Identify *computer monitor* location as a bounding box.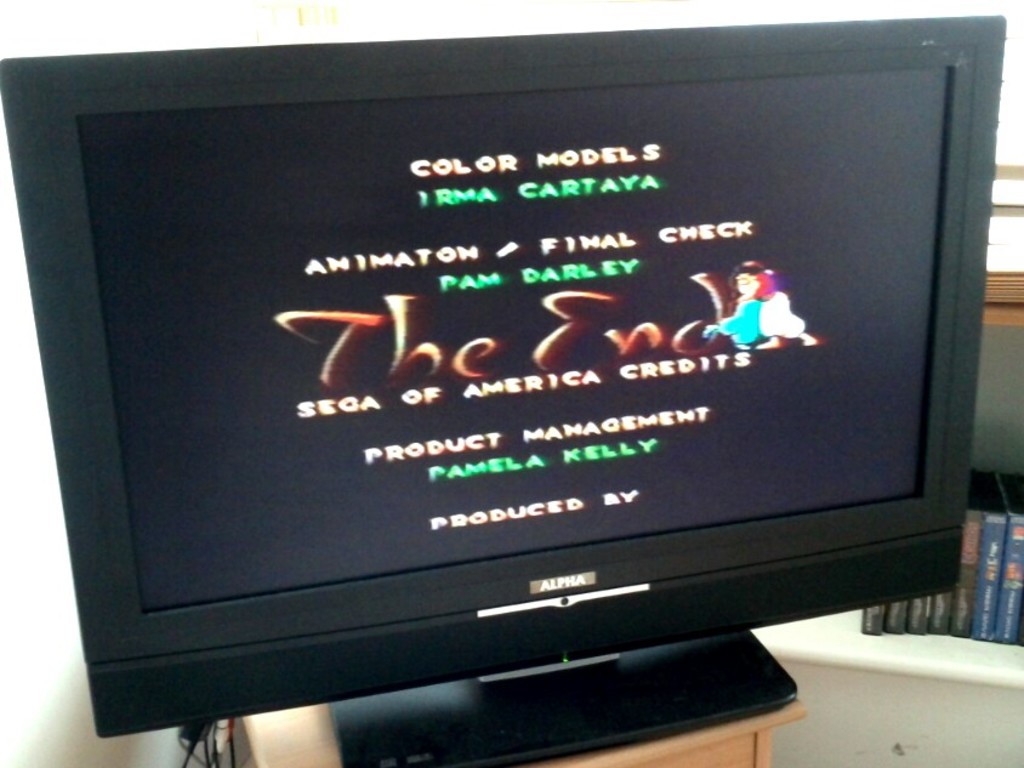
{"left": 1, "top": 56, "right": 1003, "bottom": 695}.
